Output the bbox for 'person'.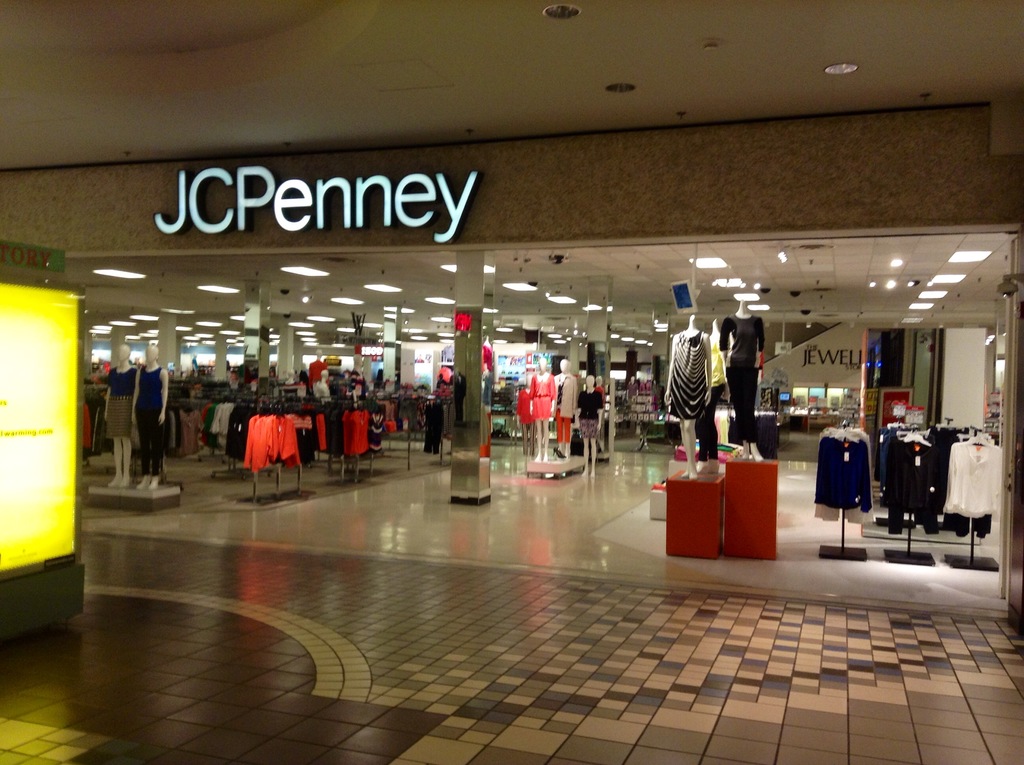
x1=575, y1=373, x2=605, y2=476.
